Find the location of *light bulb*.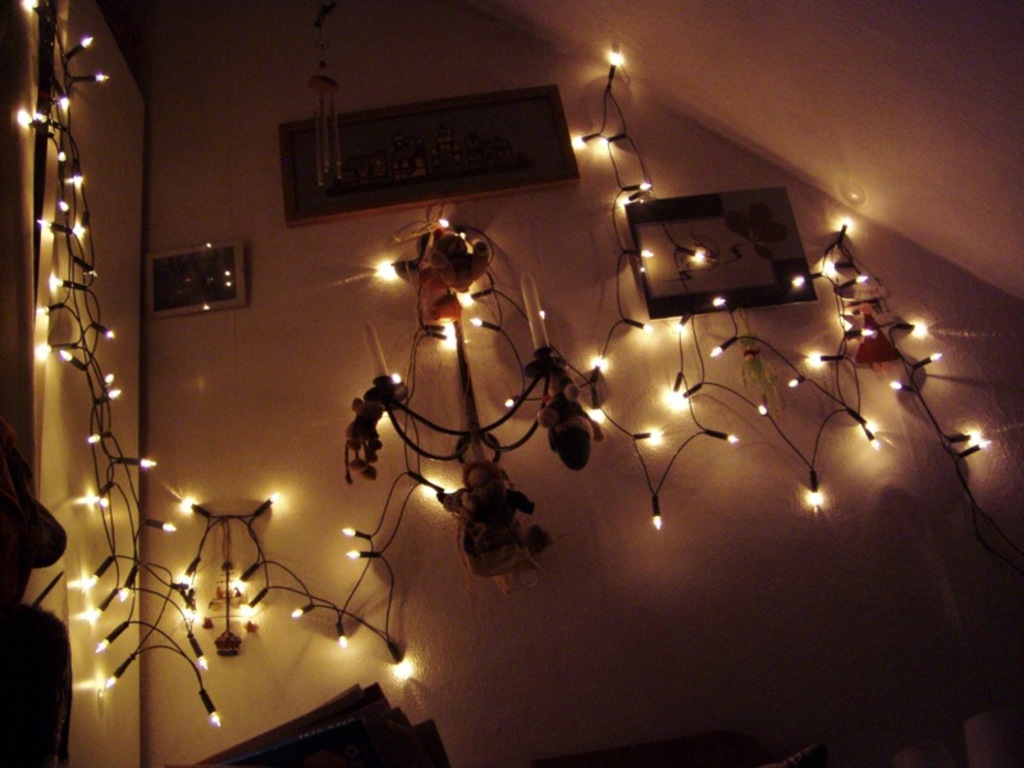
Location: box=[99, 621, 131, 653].
